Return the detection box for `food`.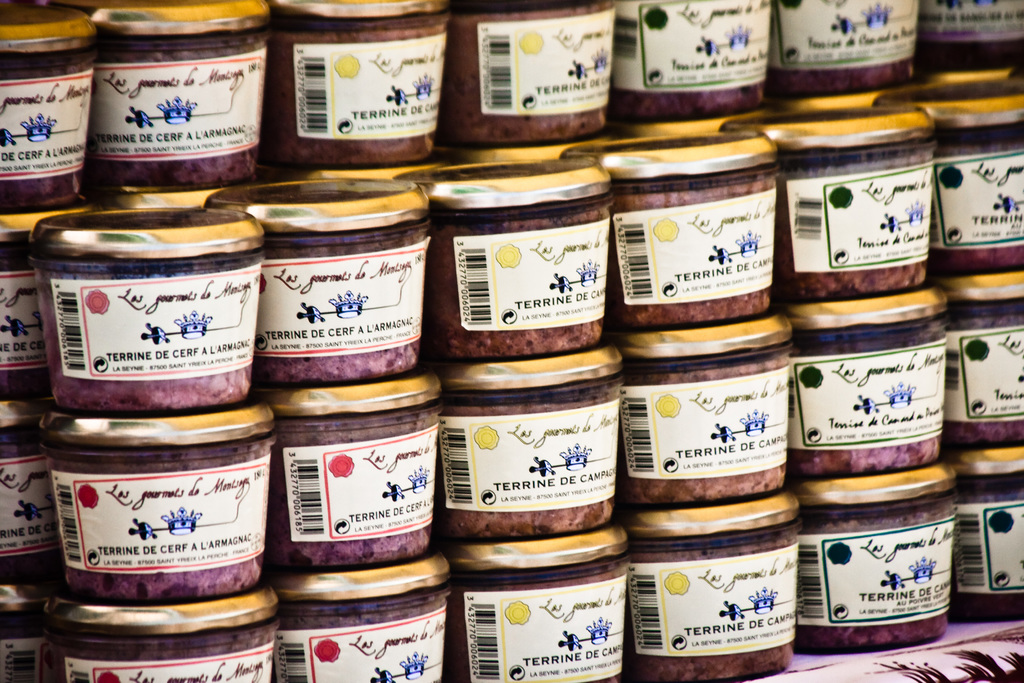
(x1=950, y1=481, x2=1023, y2=623).
